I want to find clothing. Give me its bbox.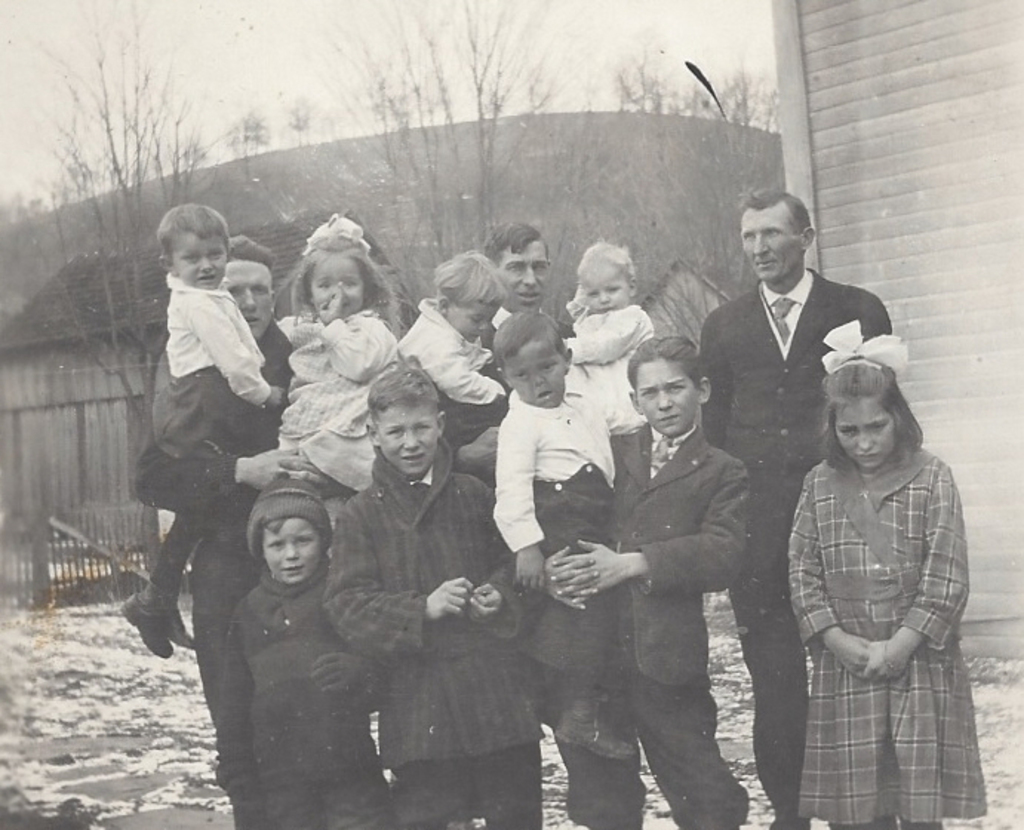
BBox(566, 427, 750, 829).
